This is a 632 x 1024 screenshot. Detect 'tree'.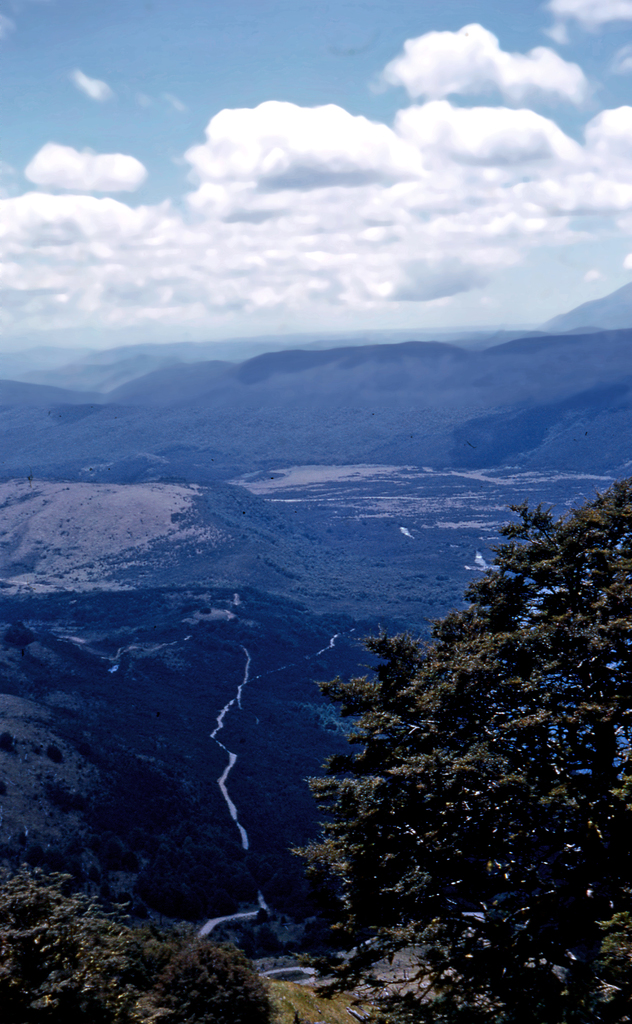
<region>0, 863, 280, 1023</region>.
